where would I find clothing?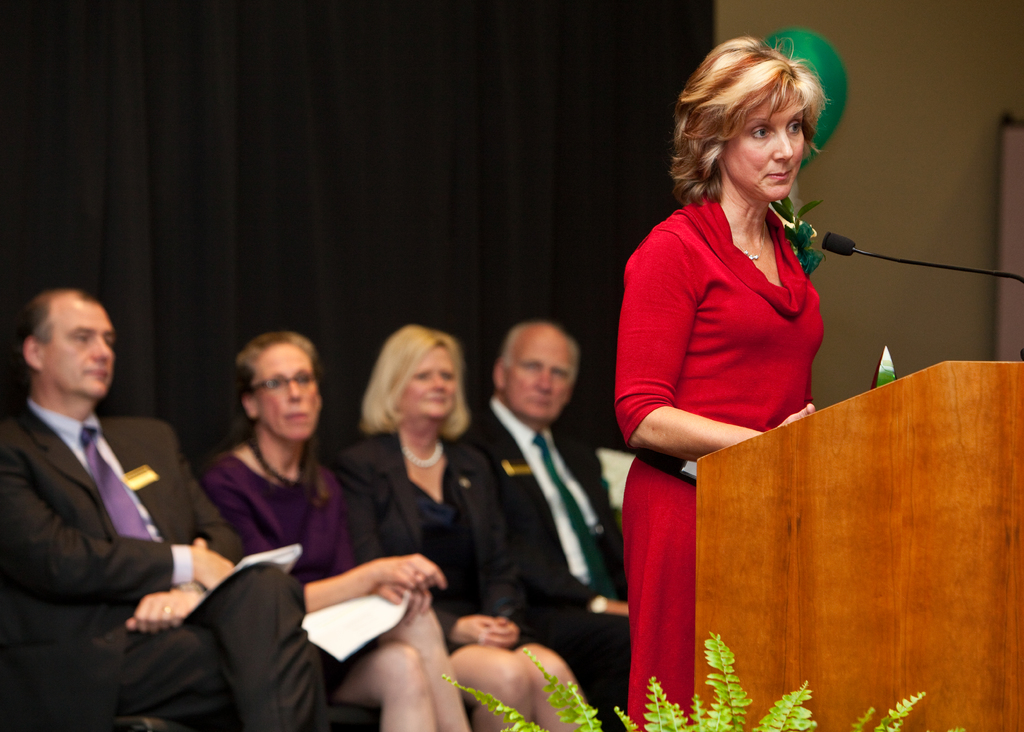
At [0, 394, 296, 726].
